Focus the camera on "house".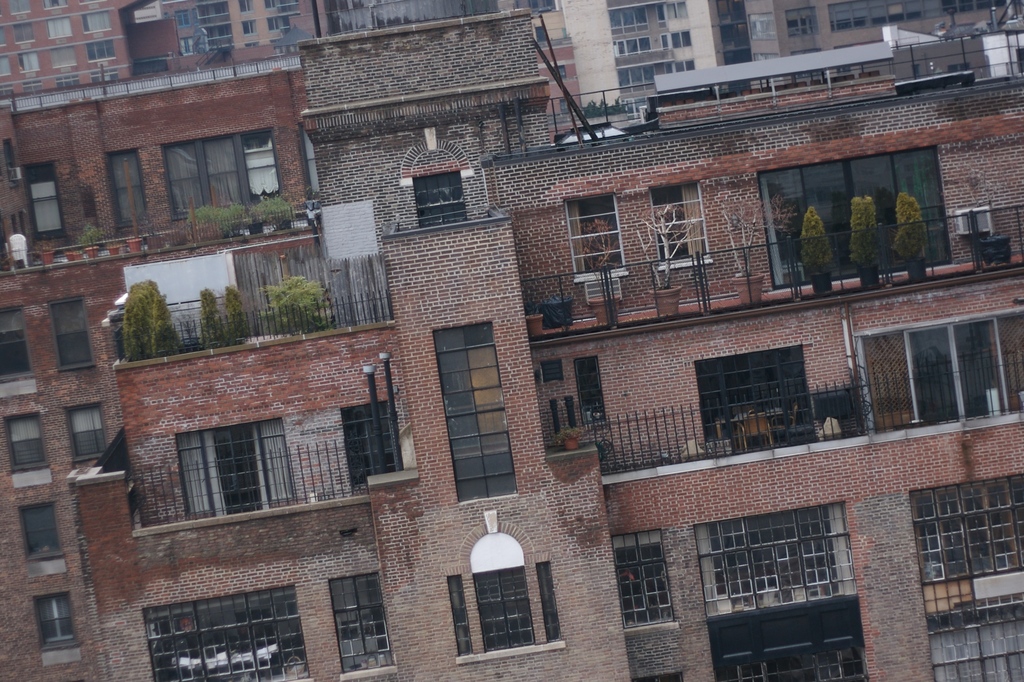
Focus region: 24, 0, 1023, 676.
